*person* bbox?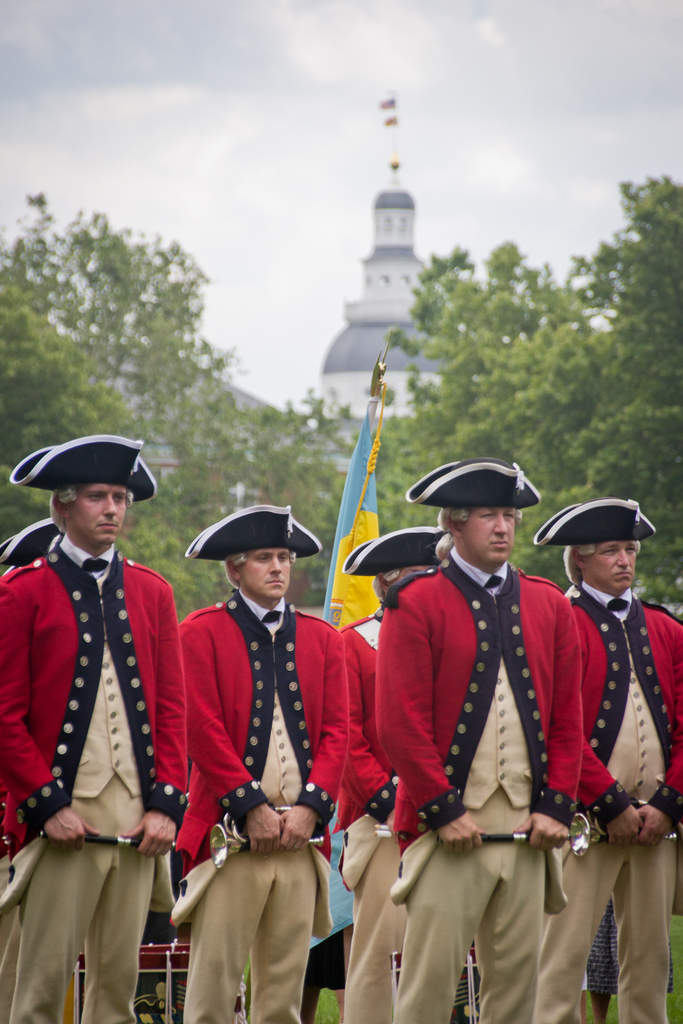
[0,516,60,1023]
